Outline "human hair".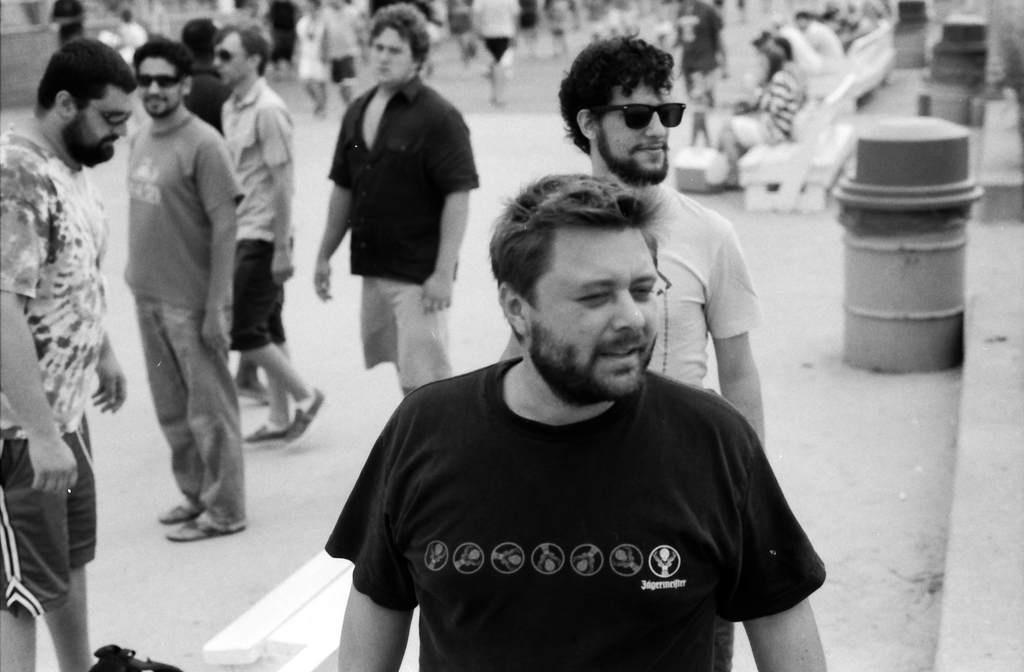
Outline: [x1=495, y1=156, x2=666, y2=312].
